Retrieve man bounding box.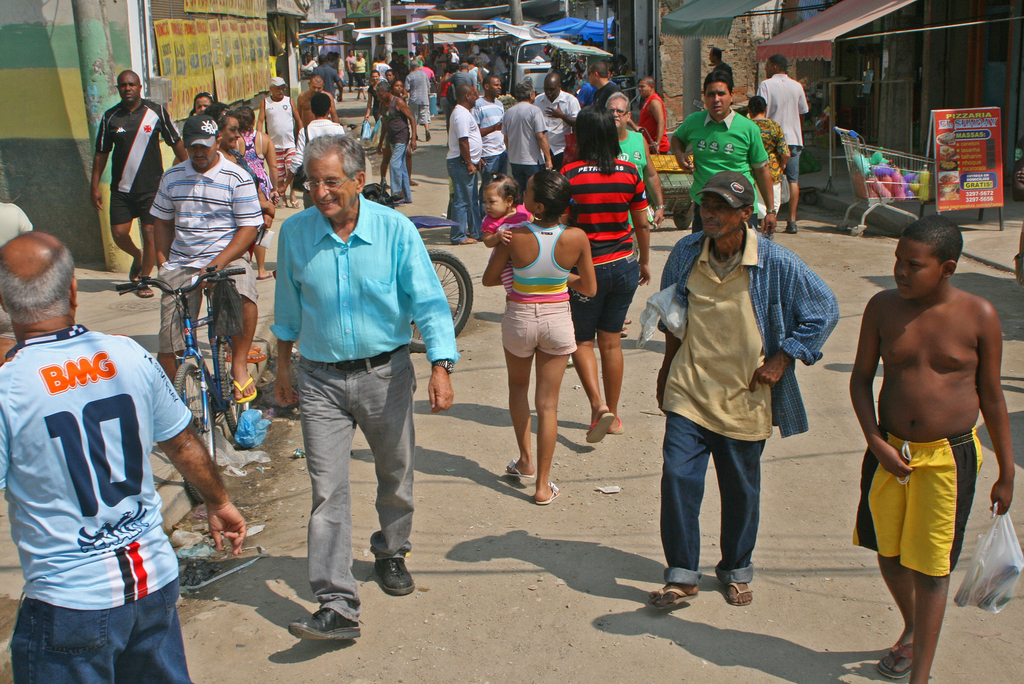
Bounding box: [636,76,670,159].
